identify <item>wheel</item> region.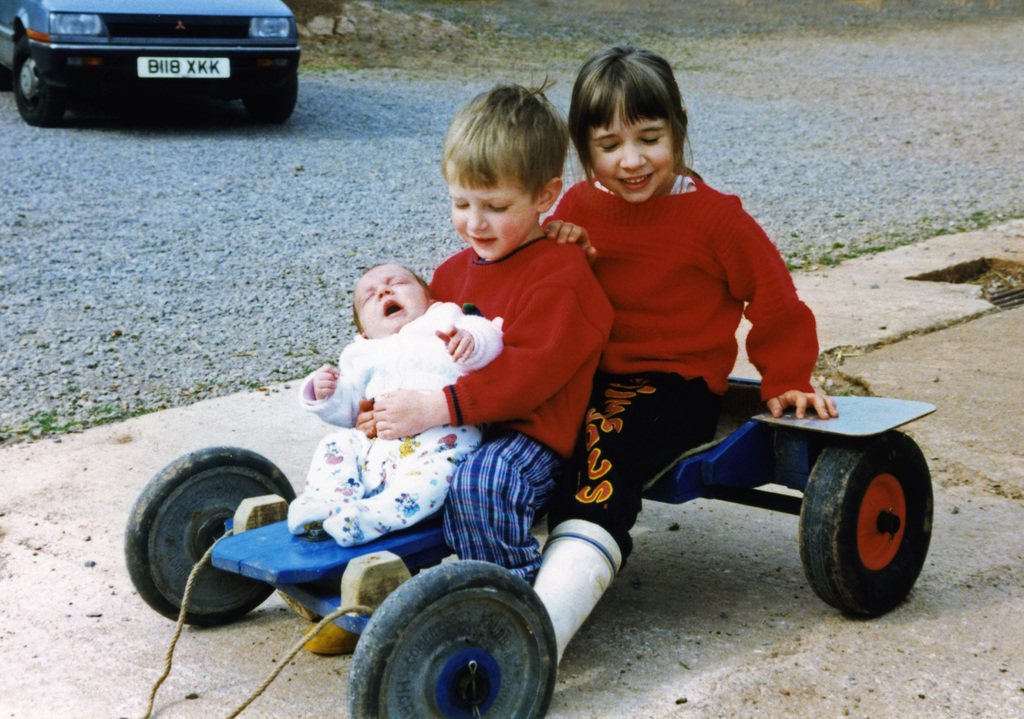
Region: bbox=(10, 39, 72, 130).
